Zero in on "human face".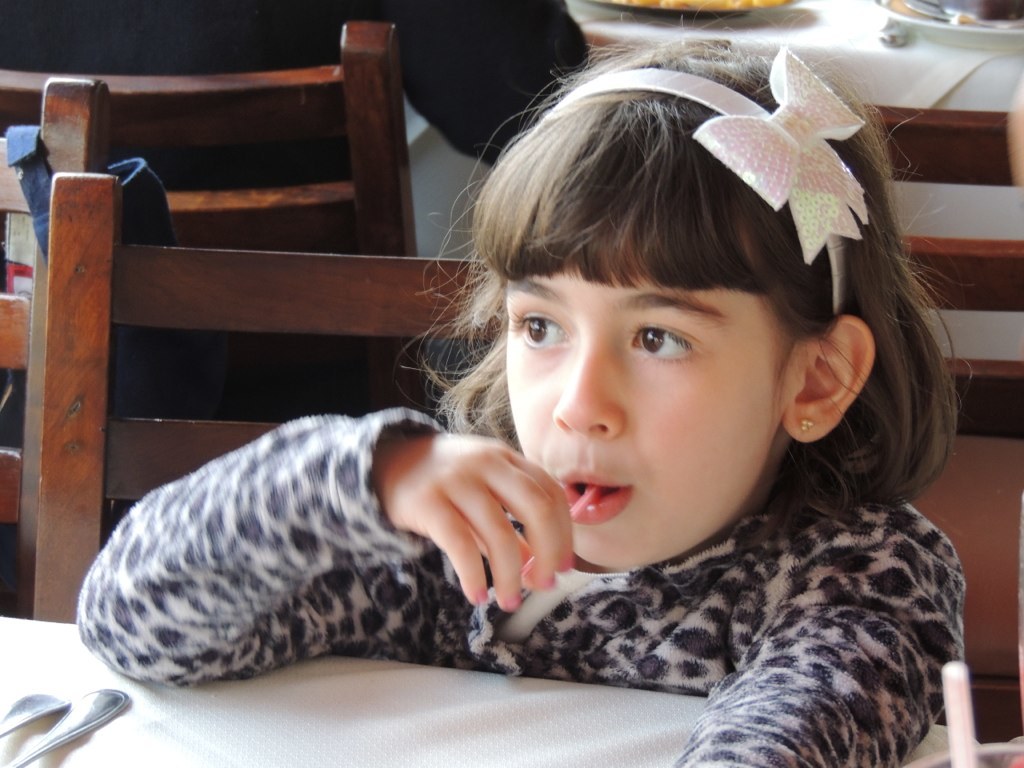
Zeroed in: 506 268 790 558.
